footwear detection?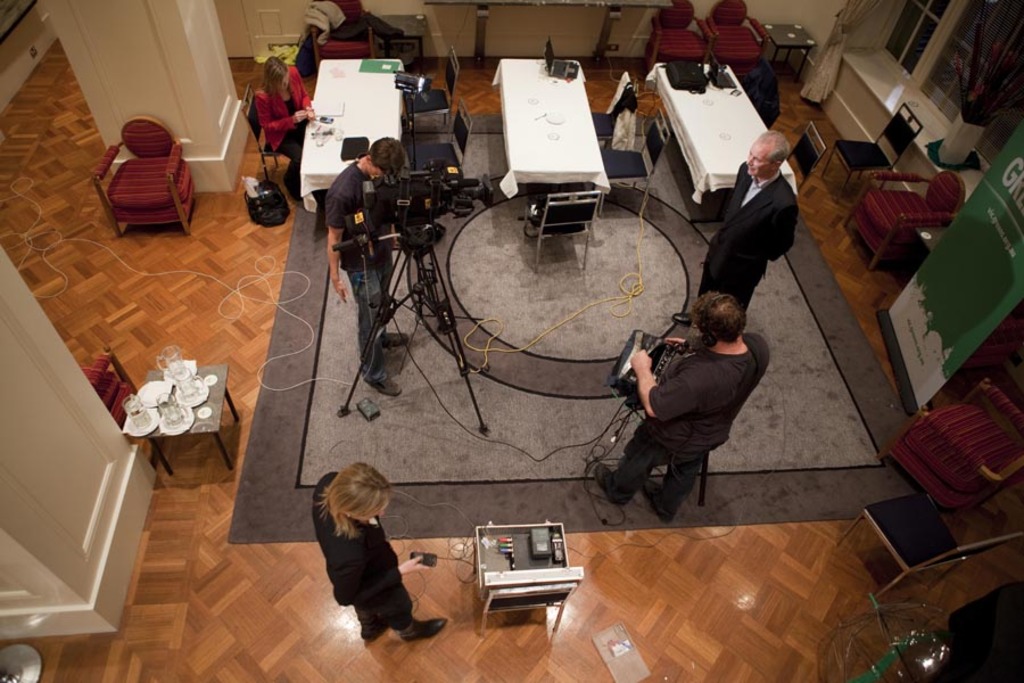
(x1=637, y1=478, x2=671, y2=525)
